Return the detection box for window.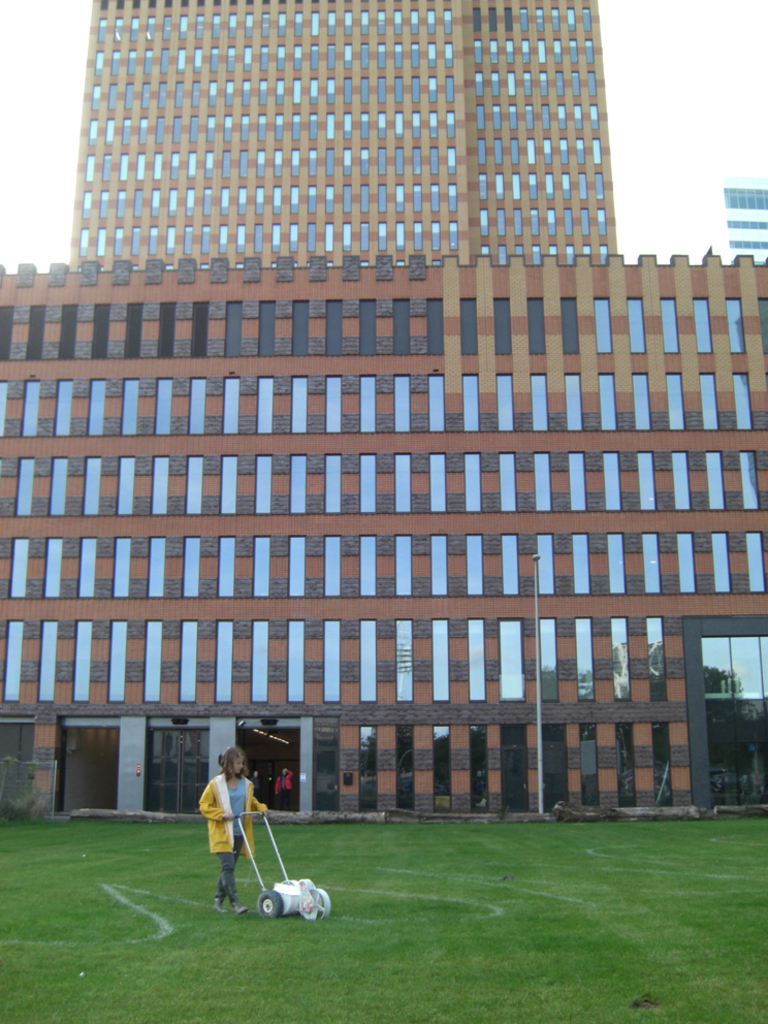
pyautogui.locateOnScreen(323, 535, 342, 598).
